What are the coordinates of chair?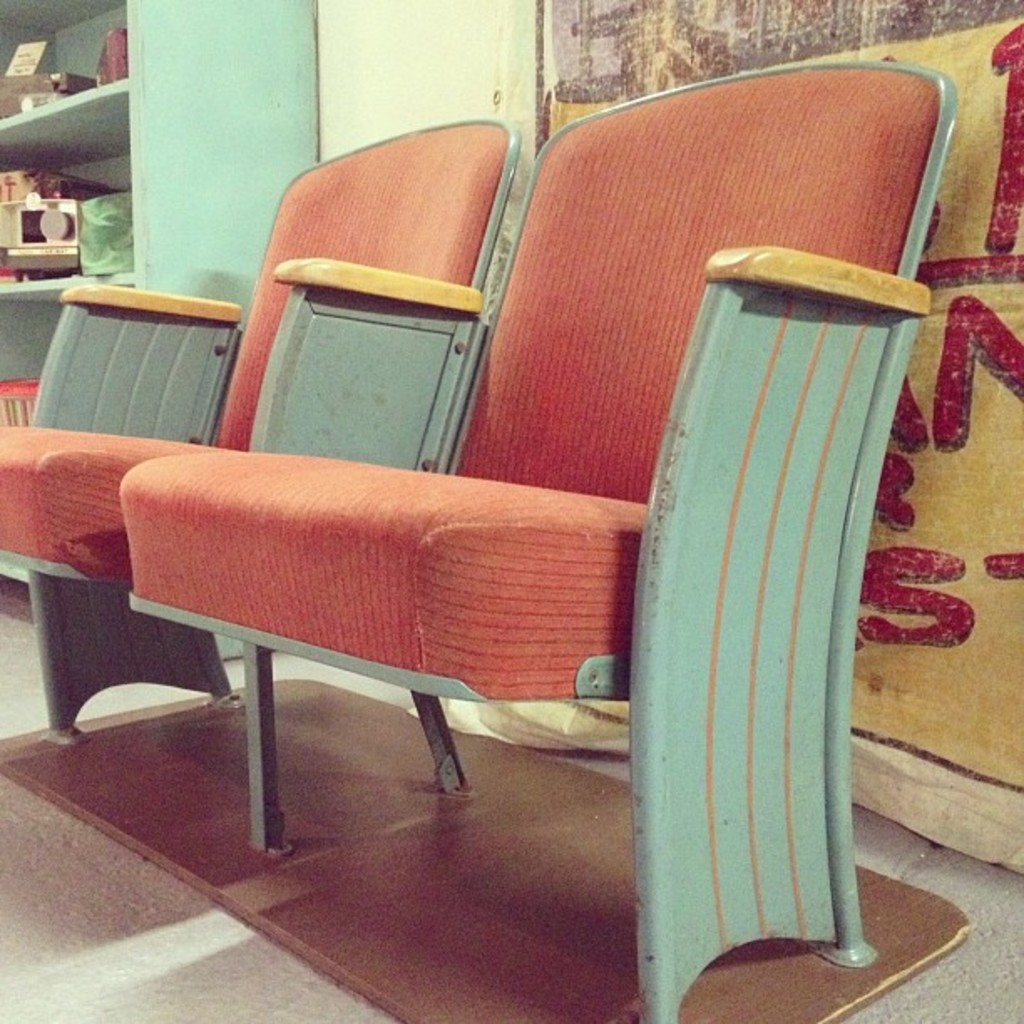
bbox=[115, 64, 937, 1022].
